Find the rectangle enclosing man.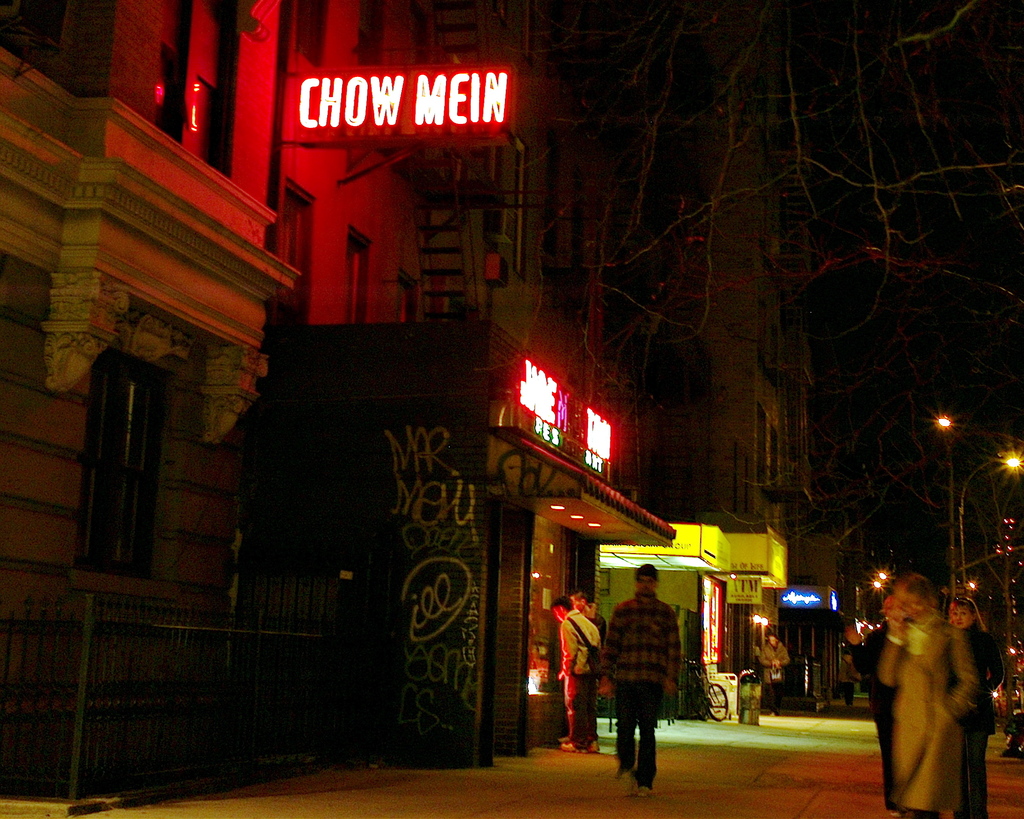
left=545, top=592, right=604, bottom=753.
